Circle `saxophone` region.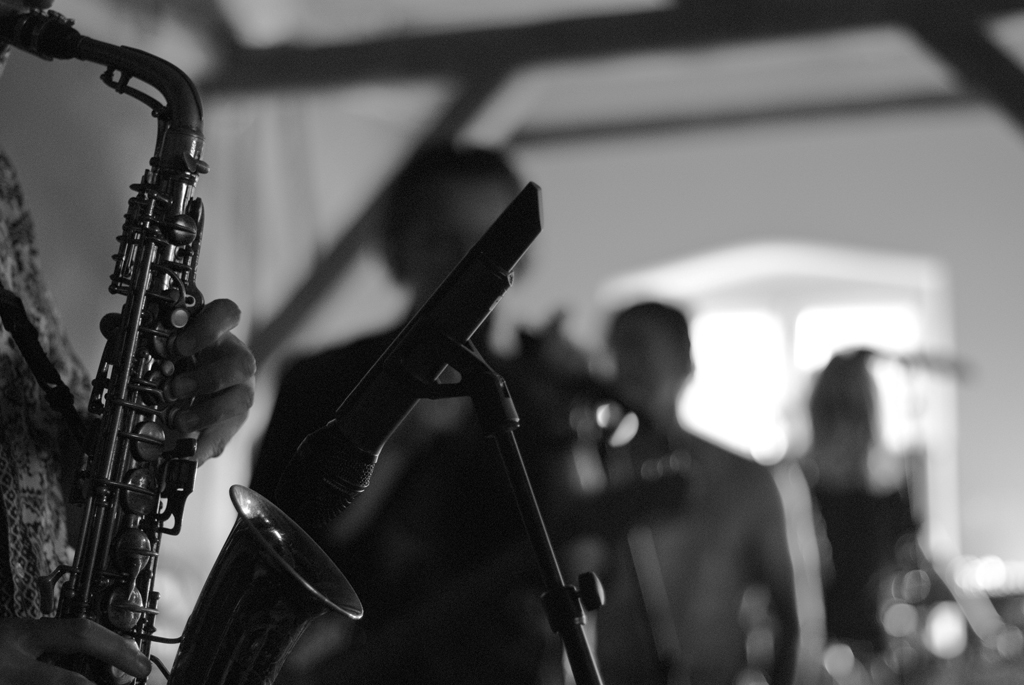
Region: left=0, top=7, right=363, bottom=684.
